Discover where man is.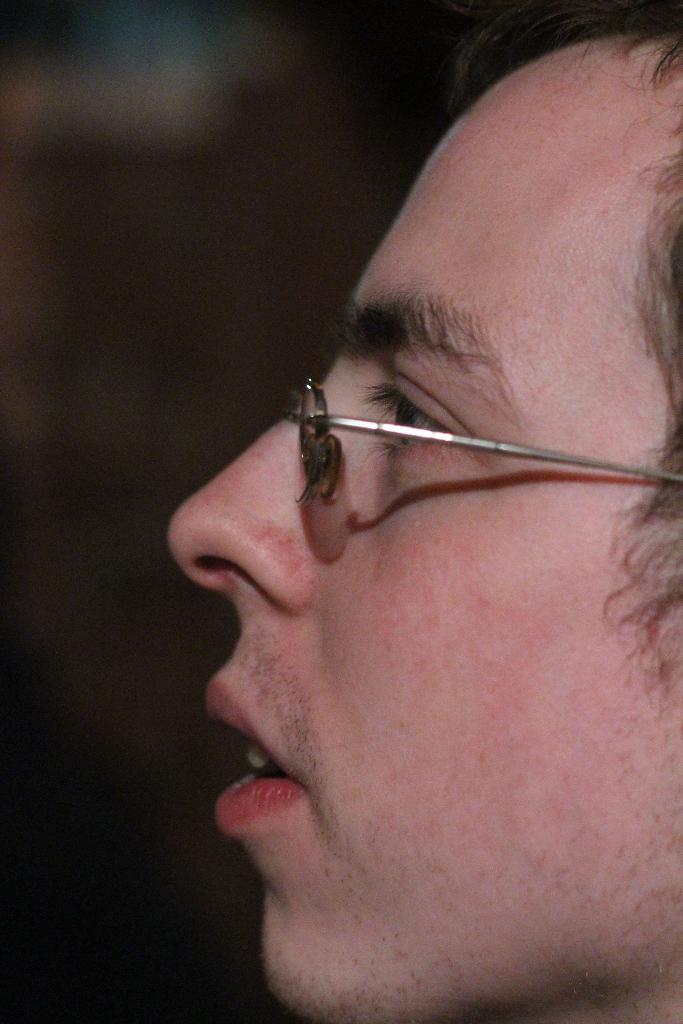
Discovered at select_region(120, 98, 682, 1022).
